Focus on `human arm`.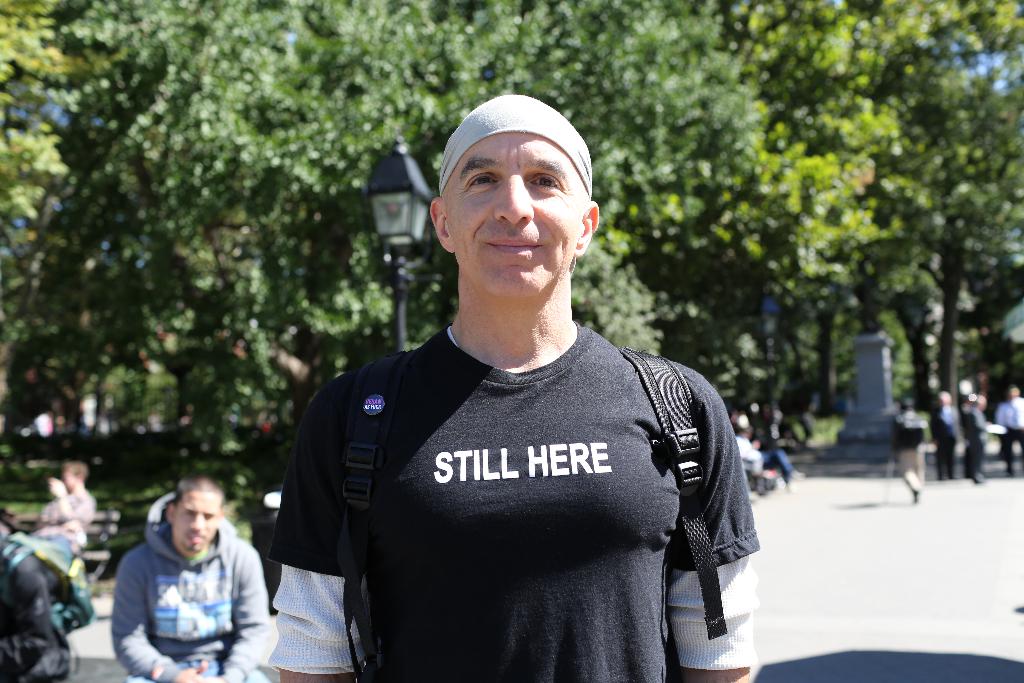
Focused at rect(733, 439, 762, 463).
